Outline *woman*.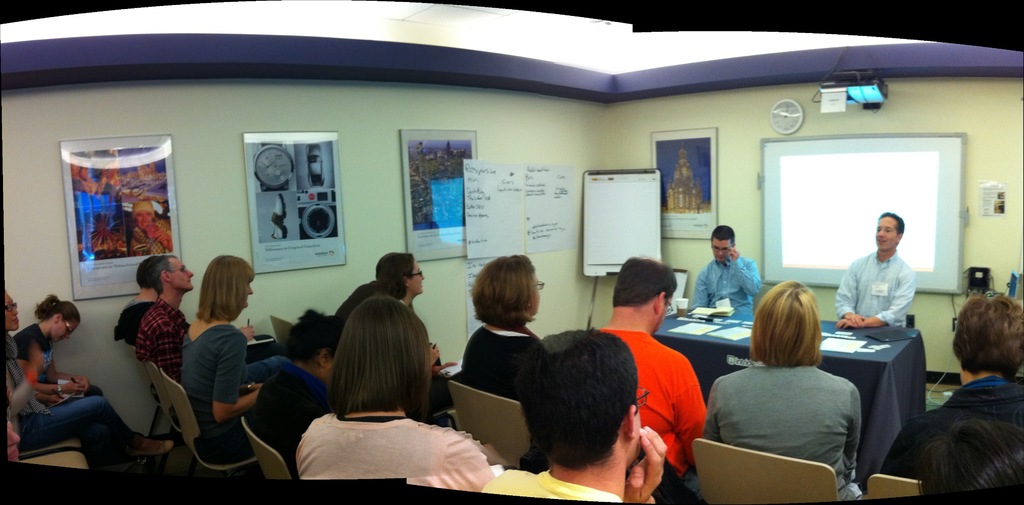
Outline: Rect(270, 289, 479, 500).
